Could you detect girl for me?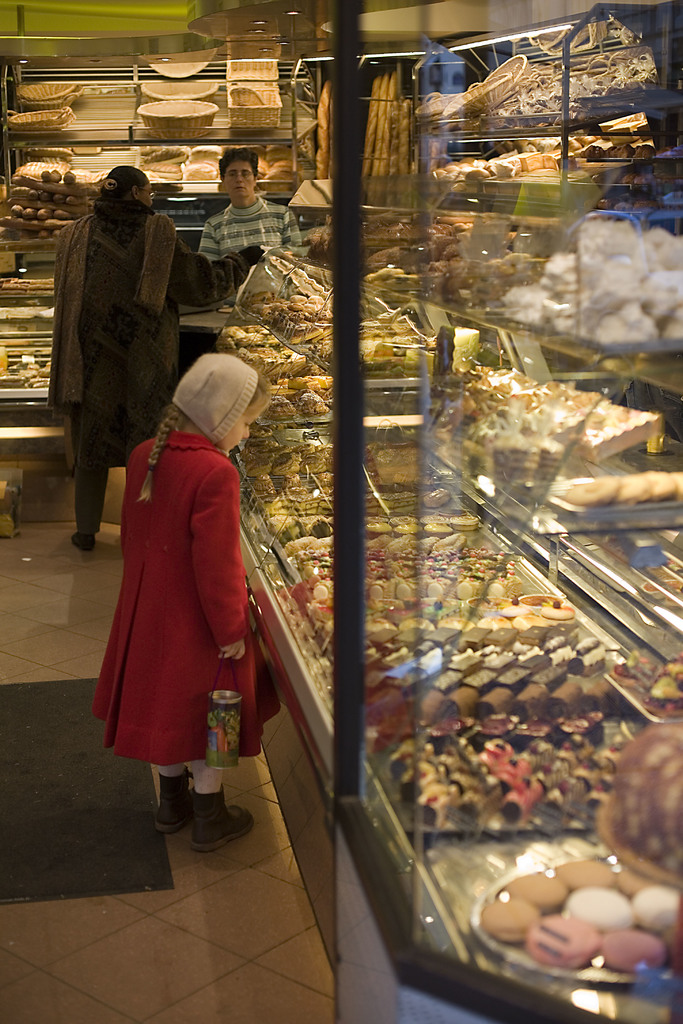
Detection result: pyautogui.locateOnScreen(95, 358, 272, 851).
